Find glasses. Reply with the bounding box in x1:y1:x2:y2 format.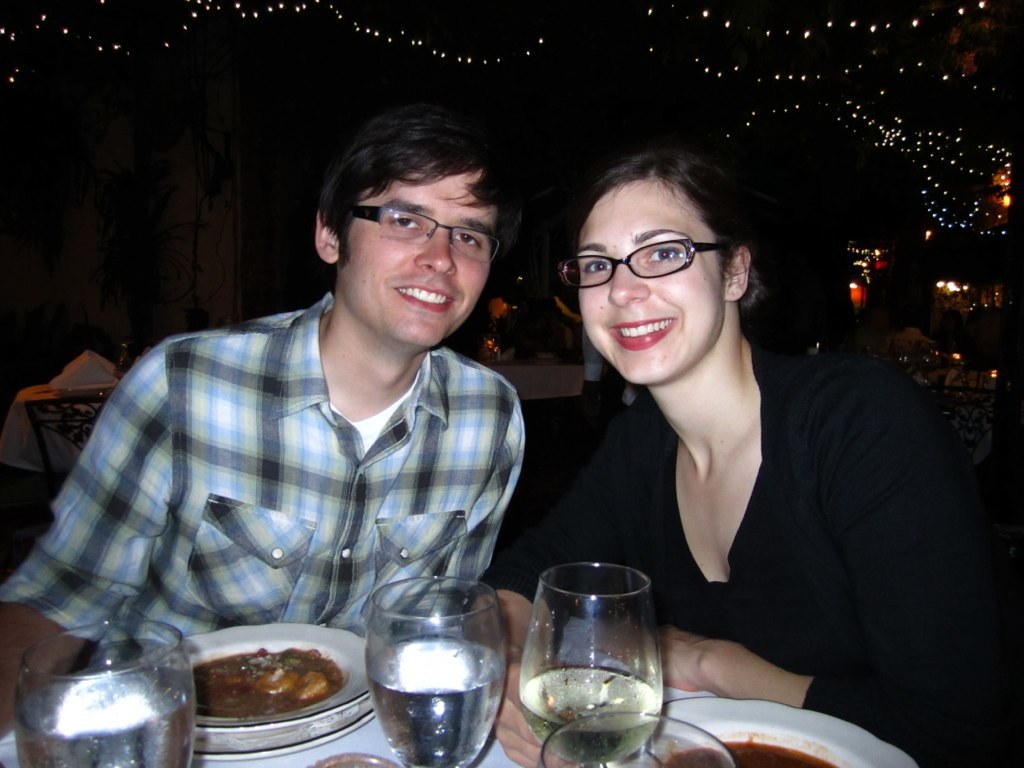
353:198:507:268.
